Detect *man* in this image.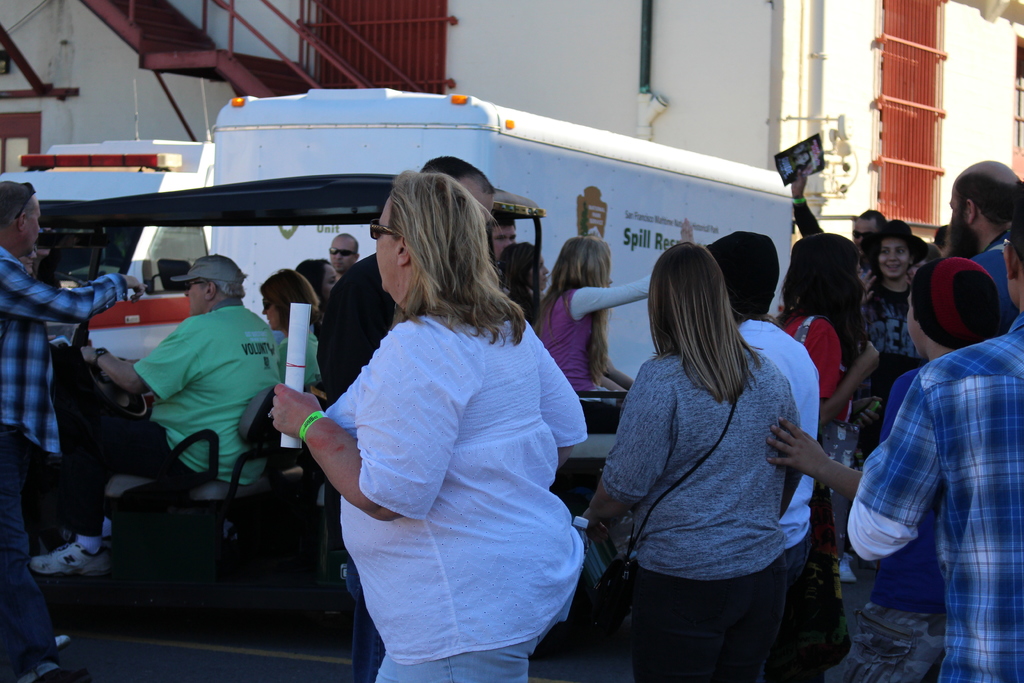
Detection: <region>69, 249, 274, 560</region>.
